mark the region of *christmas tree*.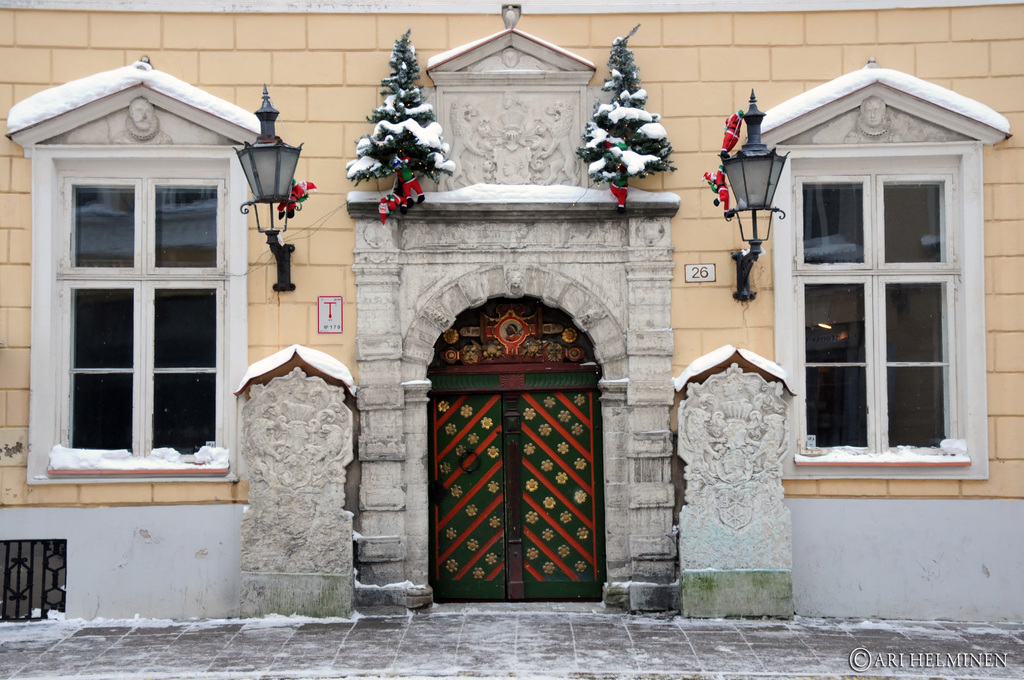
Region: l=578, t=17, r=675, b=197.
